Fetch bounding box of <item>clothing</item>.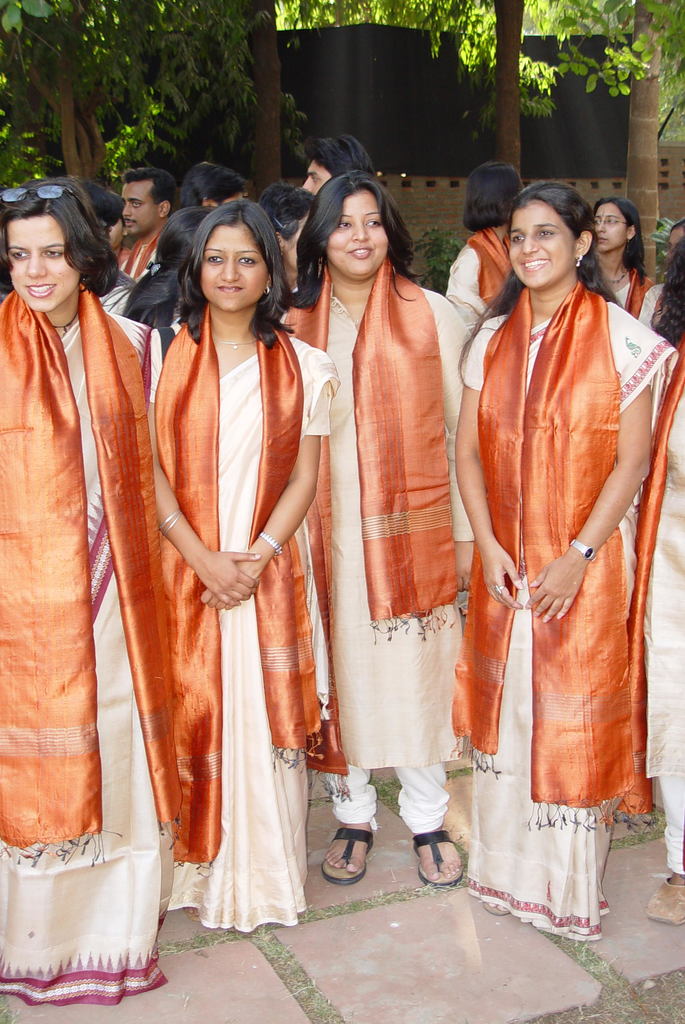
Bbox: x1=443 y1=228 x2=506 y2=316.
